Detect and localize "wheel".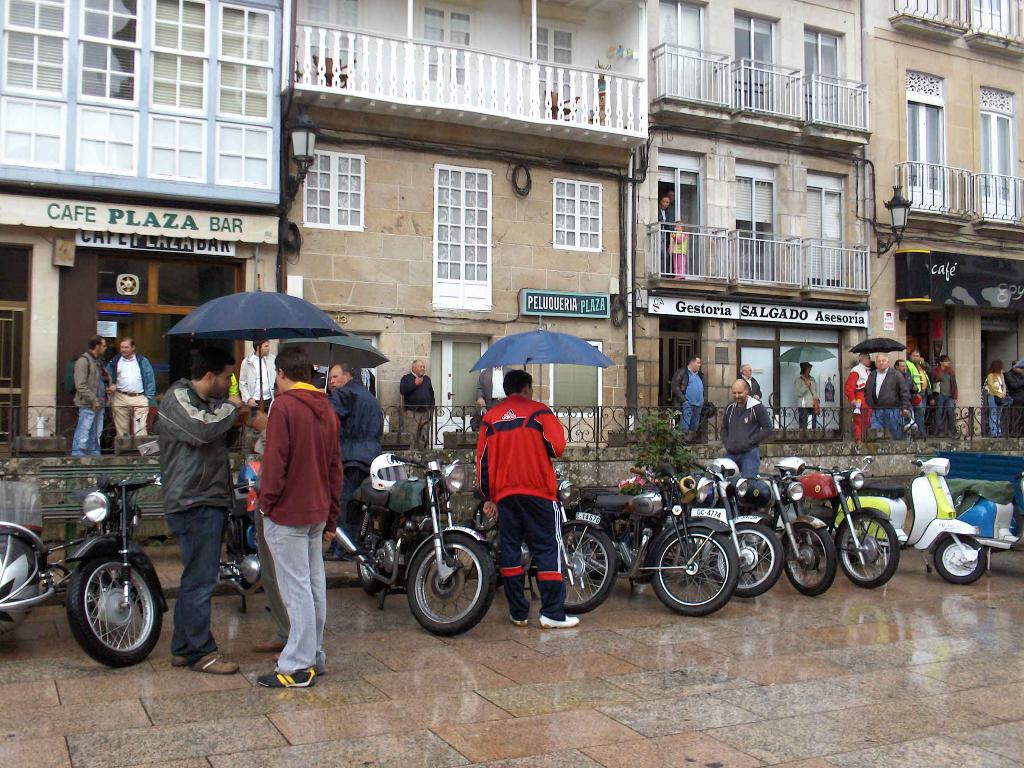
Localized at crop(837, 508, 903, 586).
